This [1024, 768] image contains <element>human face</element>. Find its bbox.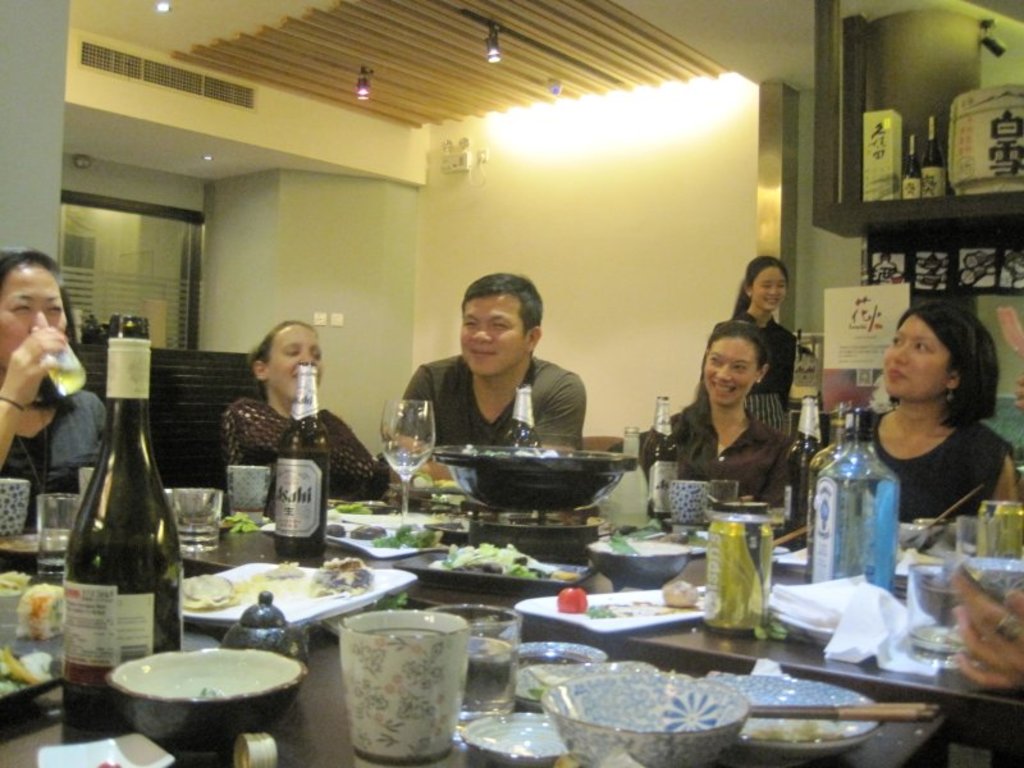
705,335,759,403.
